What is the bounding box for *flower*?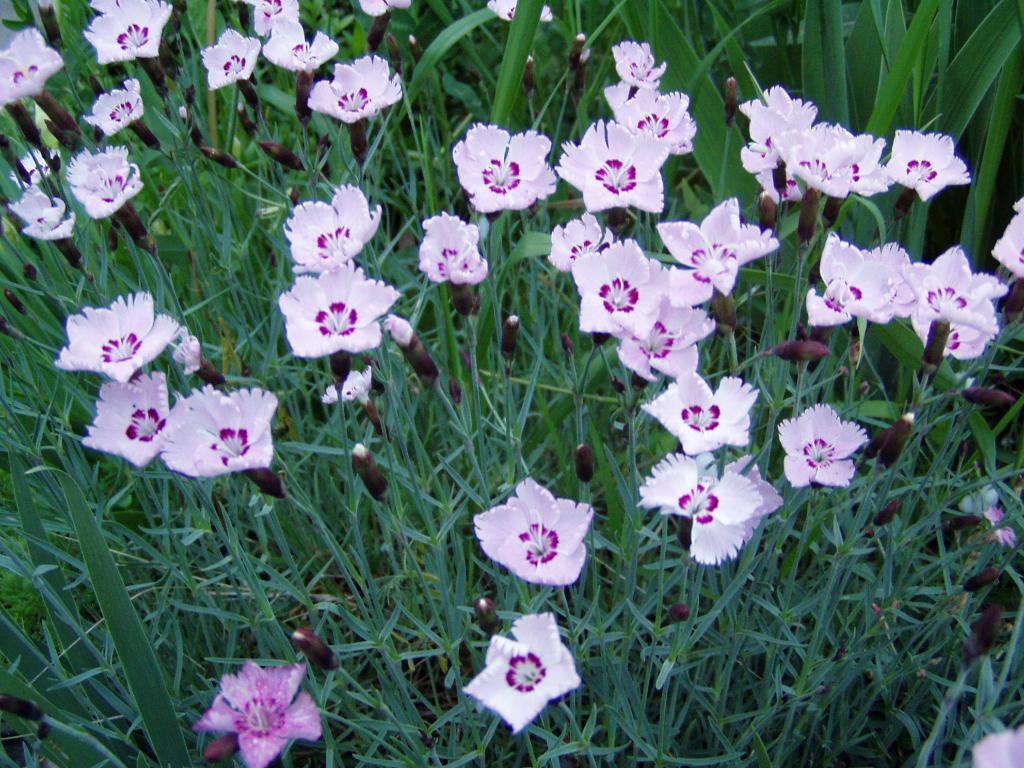
(x1=476, y1=493, x2=597, y2=598).
